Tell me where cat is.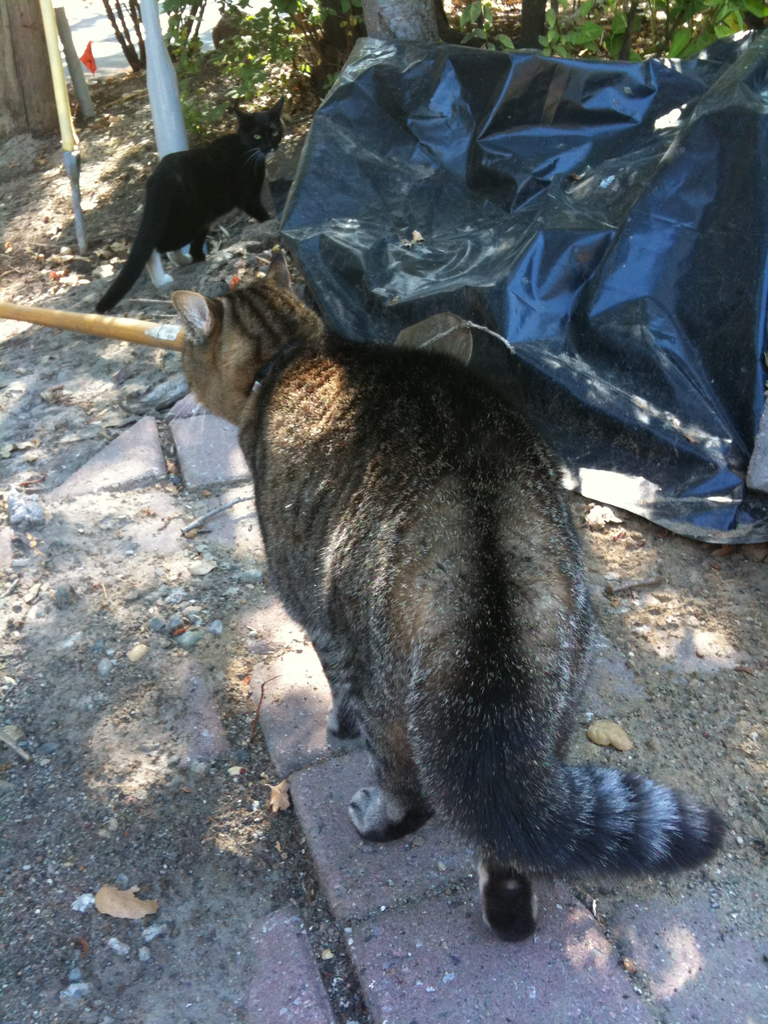
cat is at [90,99,289,310].
